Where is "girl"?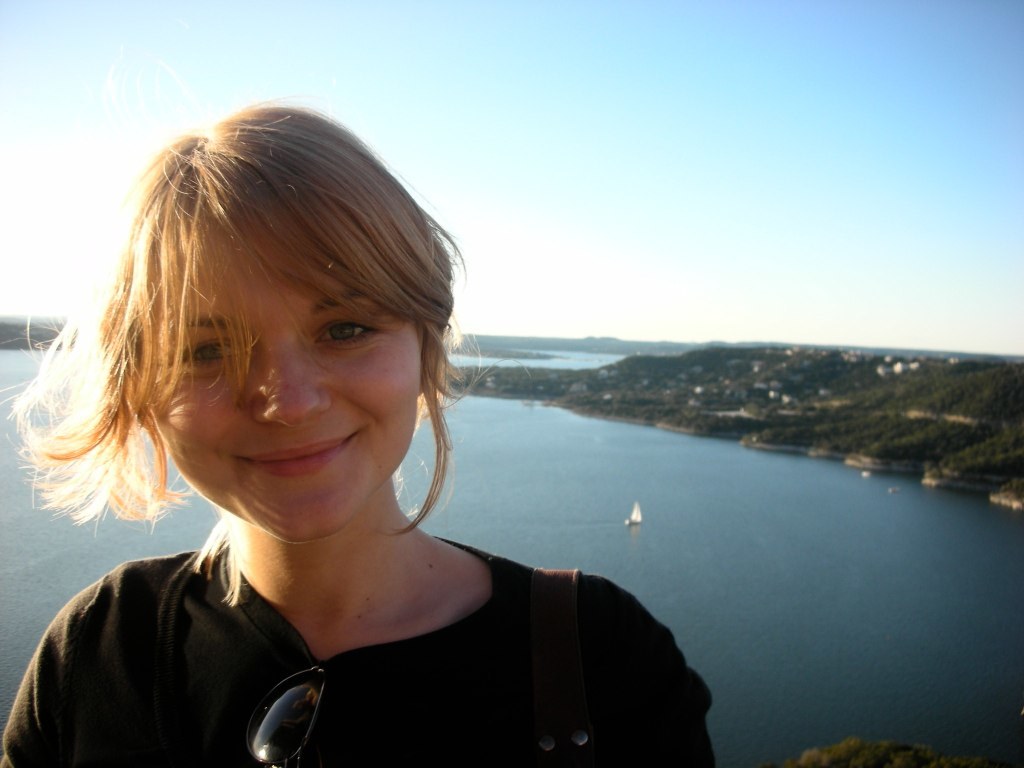
Rect(0, 94, 725, 767).
